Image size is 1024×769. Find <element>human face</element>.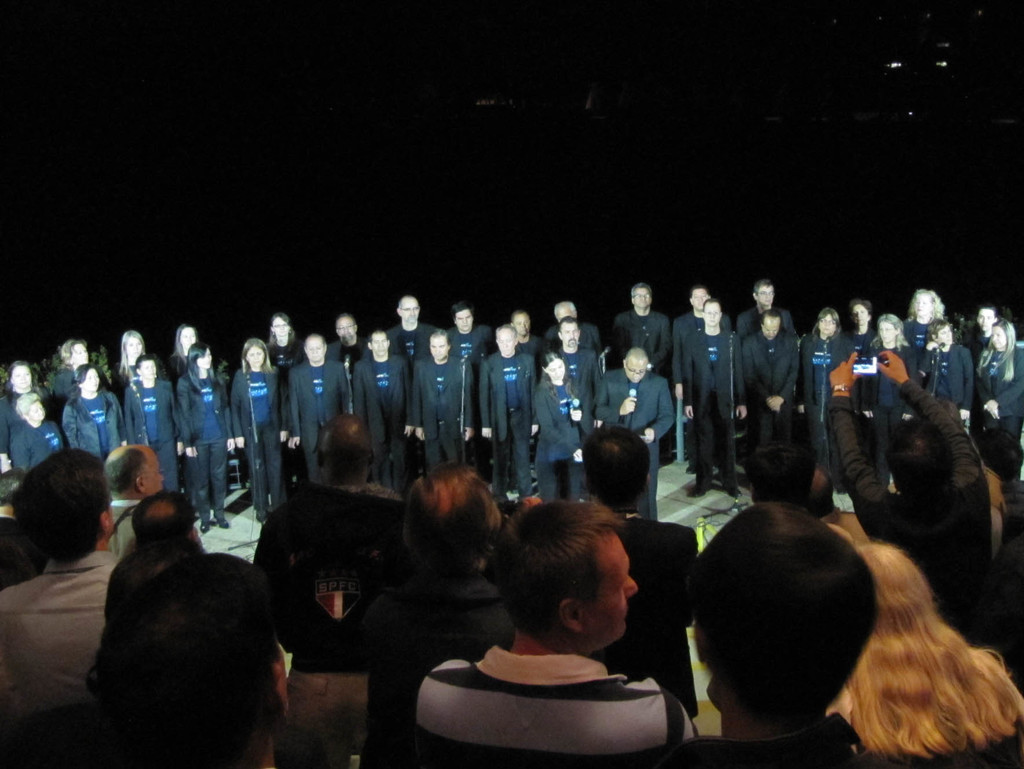
locate(426, 332, 449, 361).
